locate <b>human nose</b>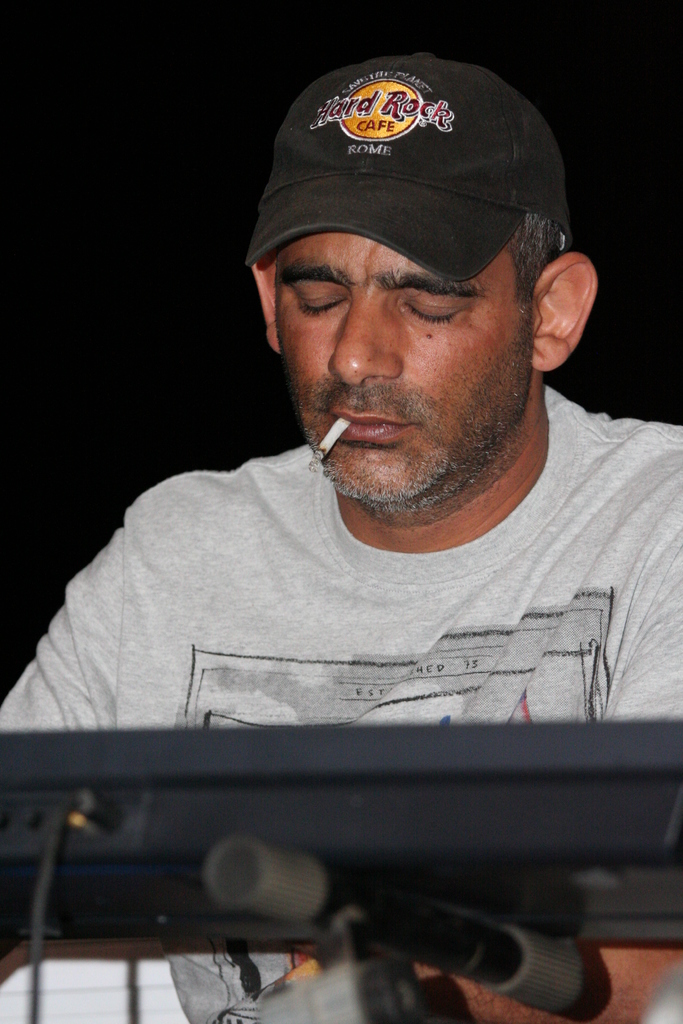
x1=328, y1=290, x2=407, y2=388
